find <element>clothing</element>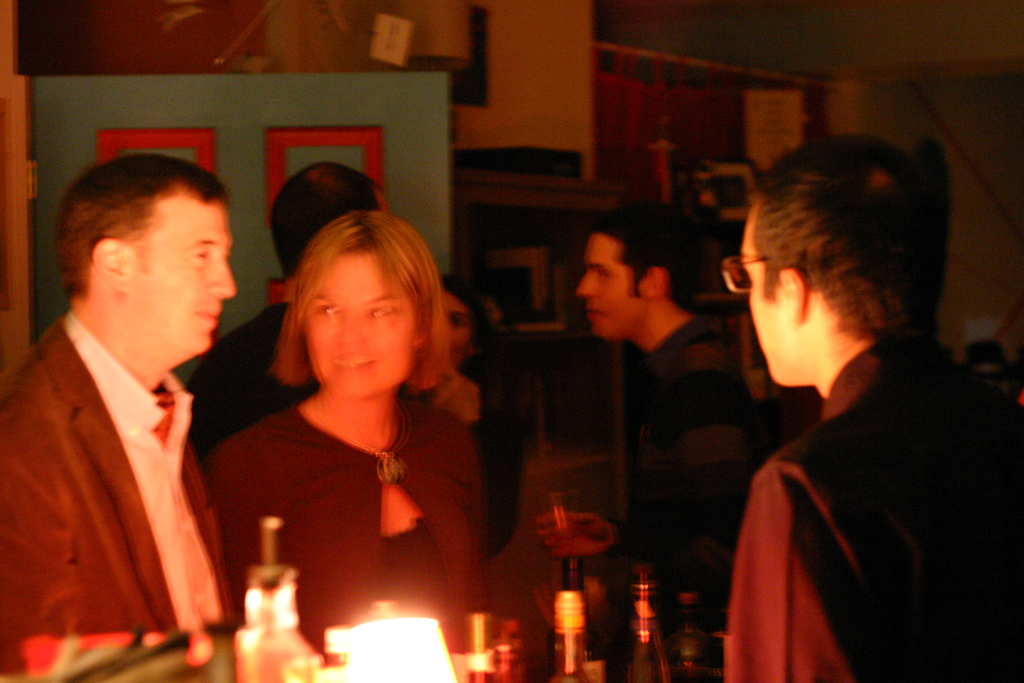
(616, 320, 764, 635)
